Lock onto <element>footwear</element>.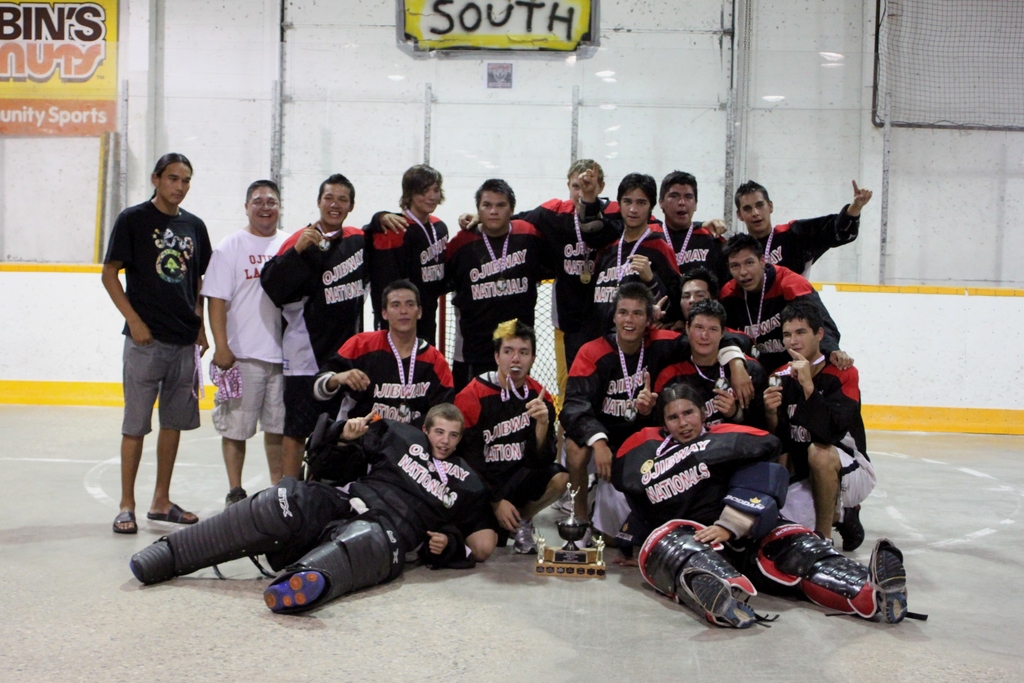
Locked: select_region(596, 524, 625, 552).
